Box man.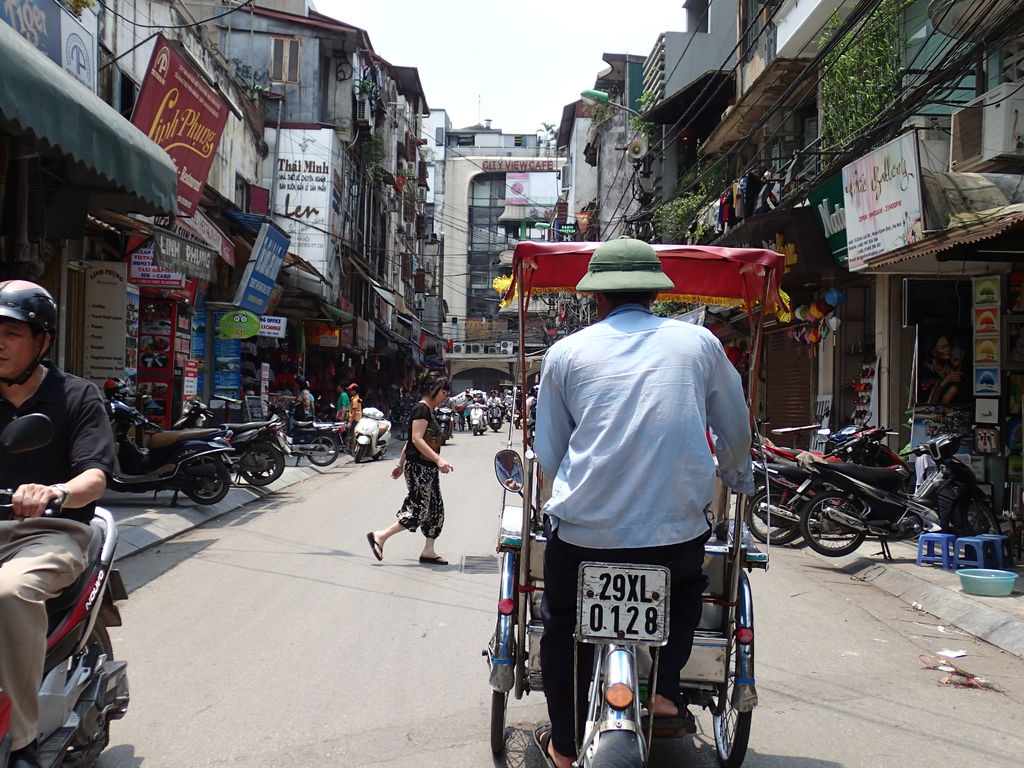
[509, 253, 777, 767].
